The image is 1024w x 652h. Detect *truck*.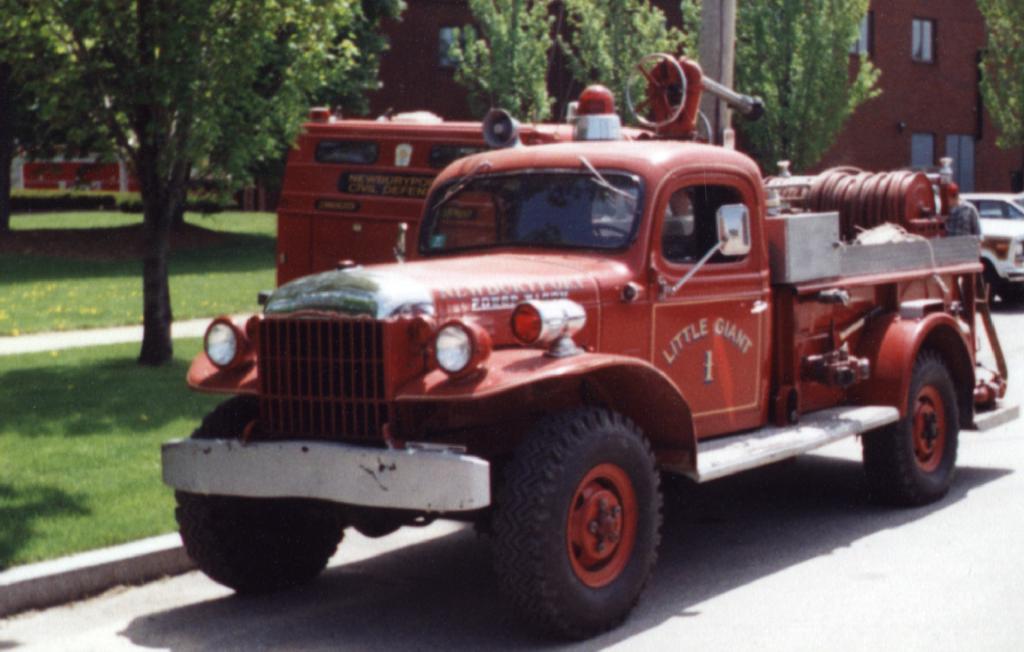
Detection: bbox=[174, 105, 972, 616].
